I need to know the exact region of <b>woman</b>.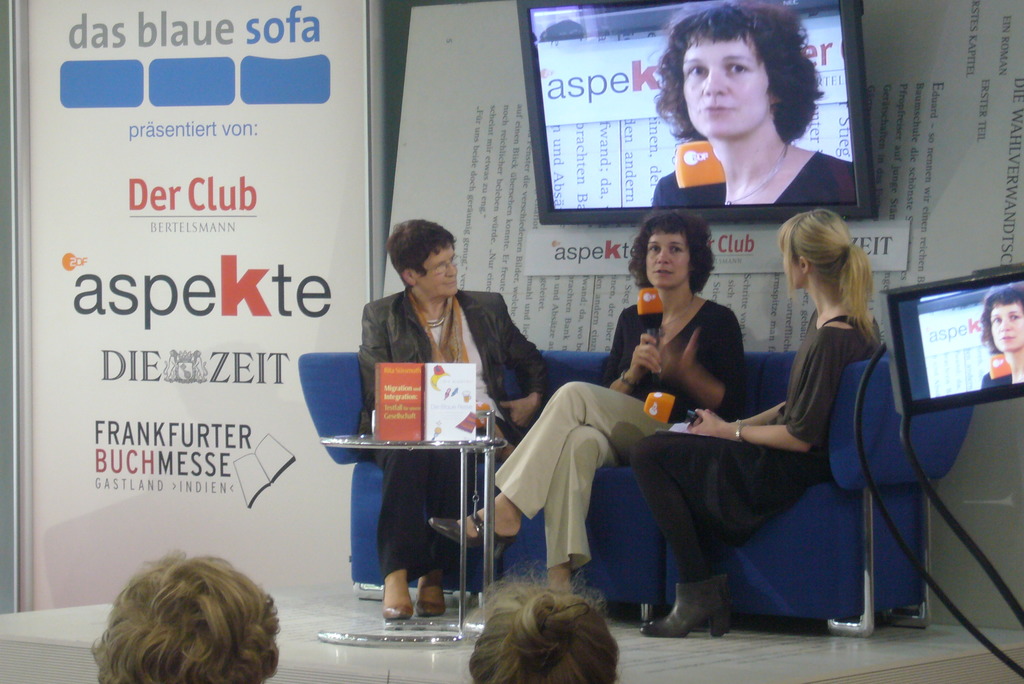
Region: {"x1": 976, "y1": 289, "x2": 1023, "y2": 389}.
